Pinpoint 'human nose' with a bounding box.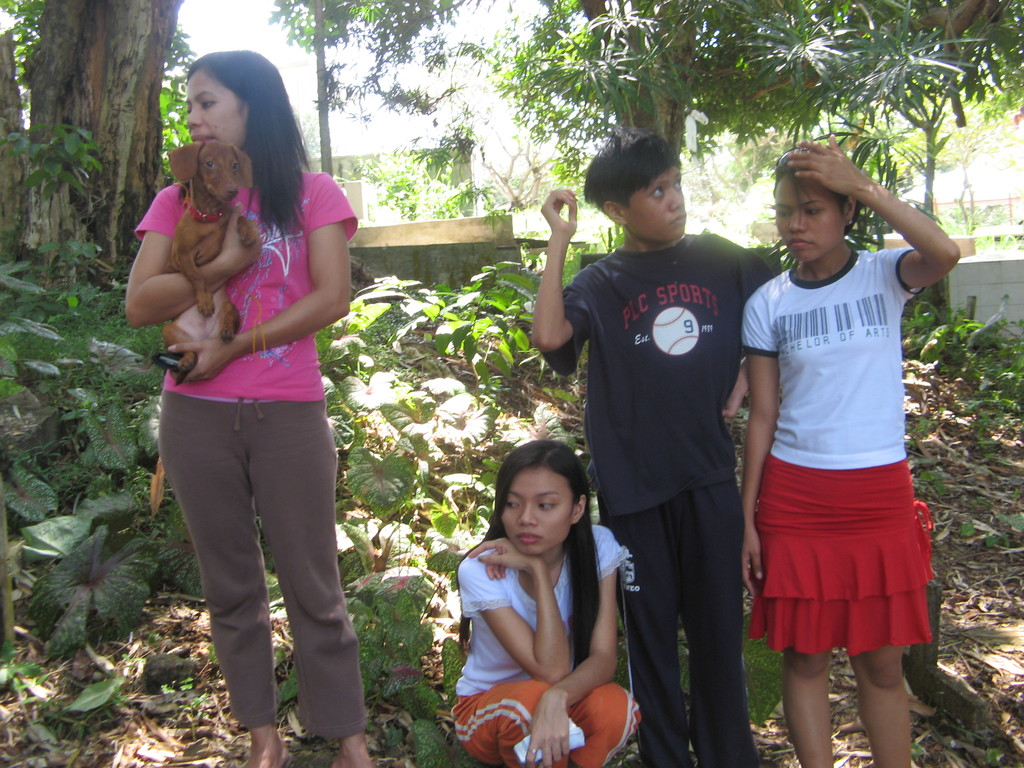
bbox(518, 507, 538, 528).
